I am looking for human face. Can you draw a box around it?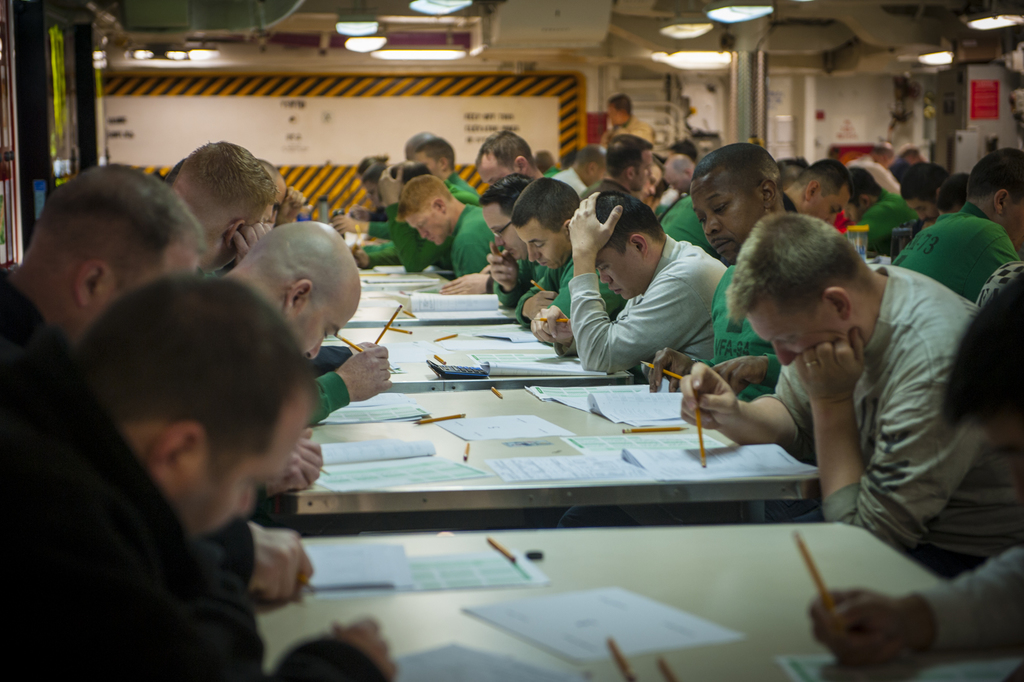
Sure, the bounding box is (641,166,661,199).
